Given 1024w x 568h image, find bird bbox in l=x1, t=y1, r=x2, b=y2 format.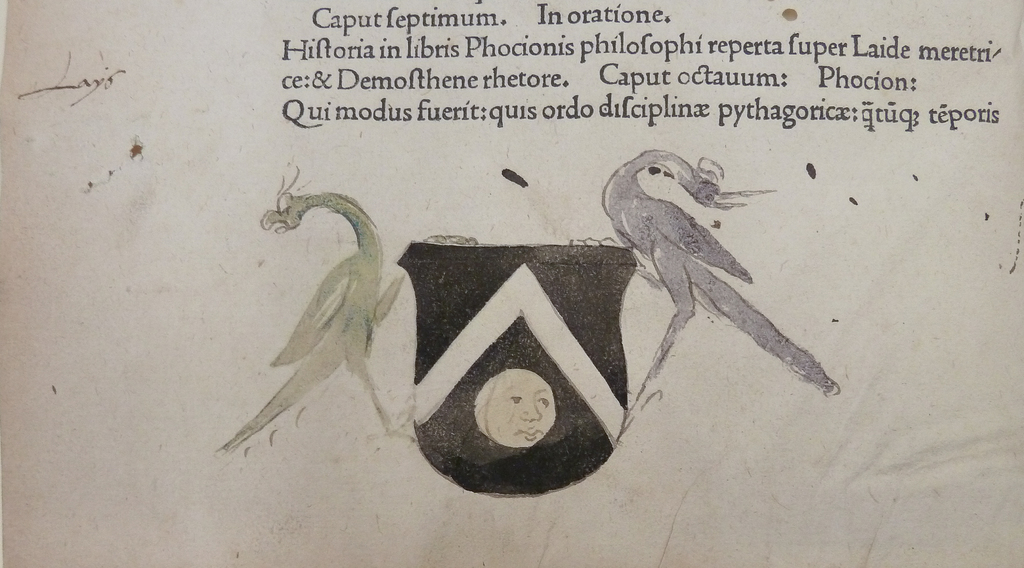
l=215, t=164, r=468, b=458.
